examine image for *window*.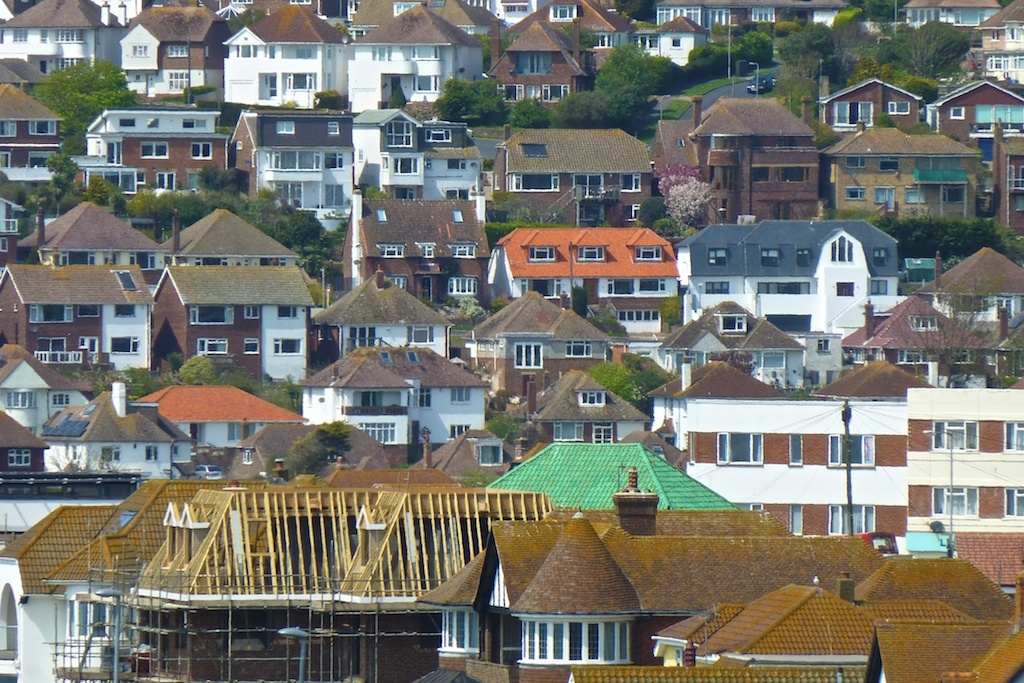
Examination result: l=409, t=376, r=434, b=413.
